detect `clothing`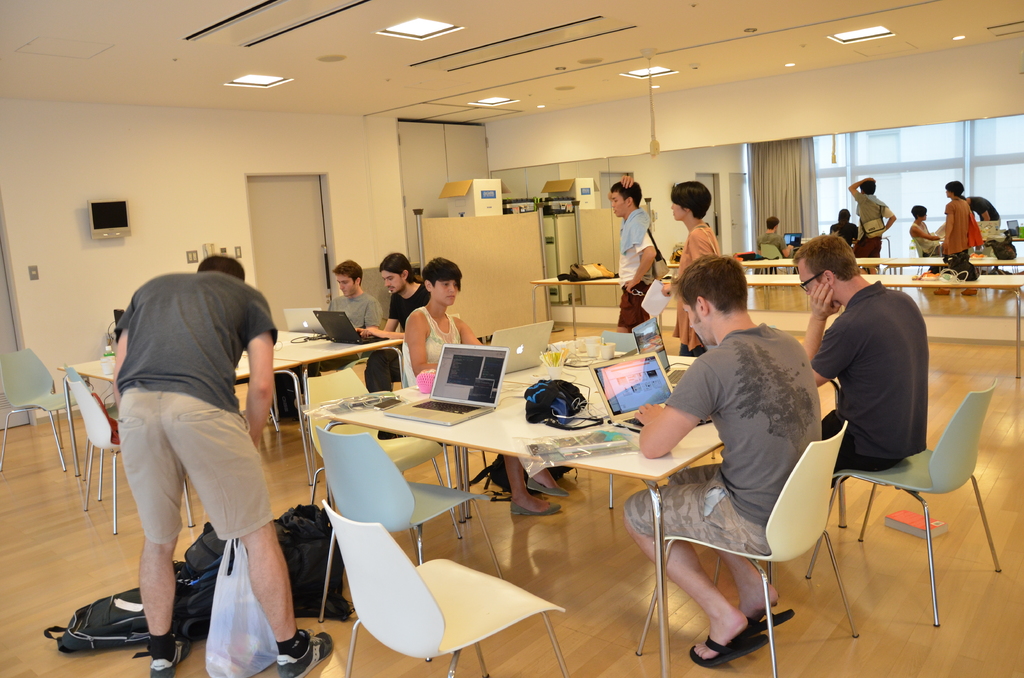
box(330, 293, 383, 339)
